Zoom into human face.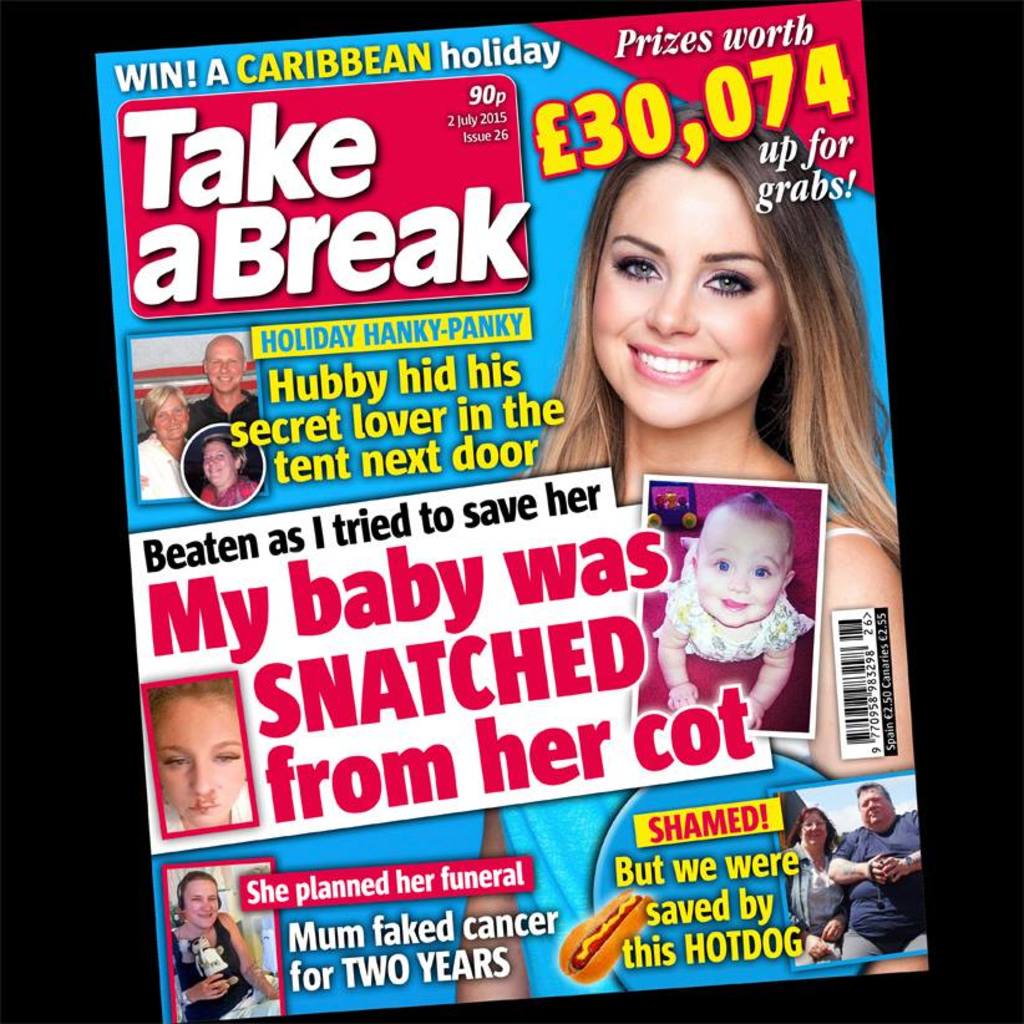
Zoom target: [left=858, top=791, right=891, bottom=825].
